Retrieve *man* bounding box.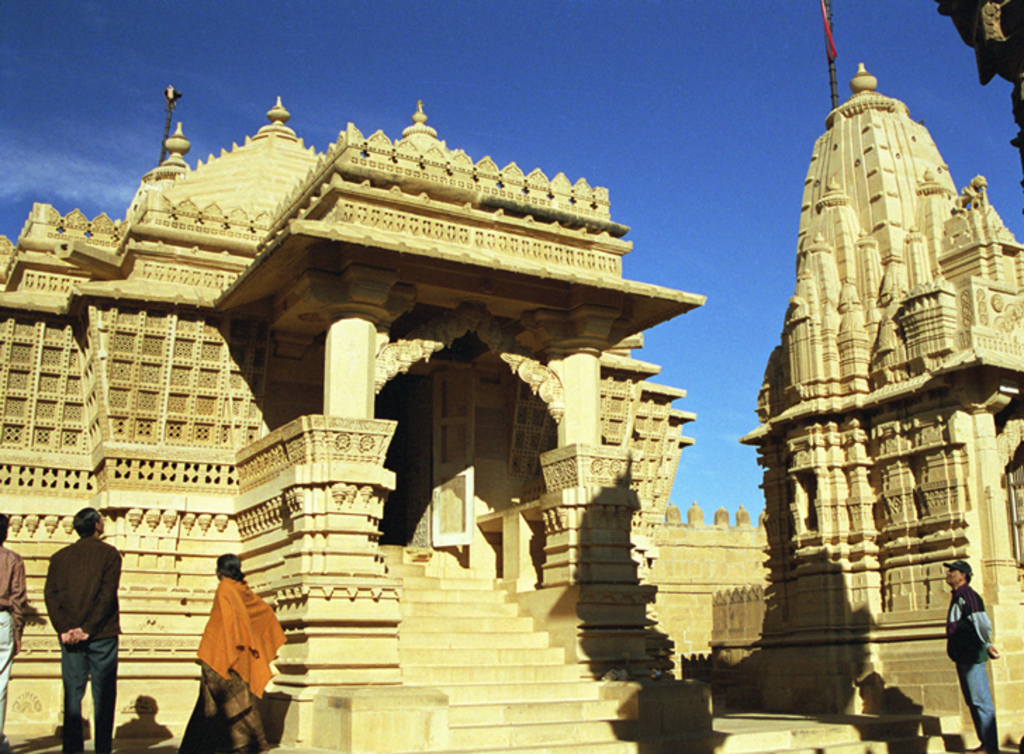
Bounding box: locate(30, 509, 128, 741).
